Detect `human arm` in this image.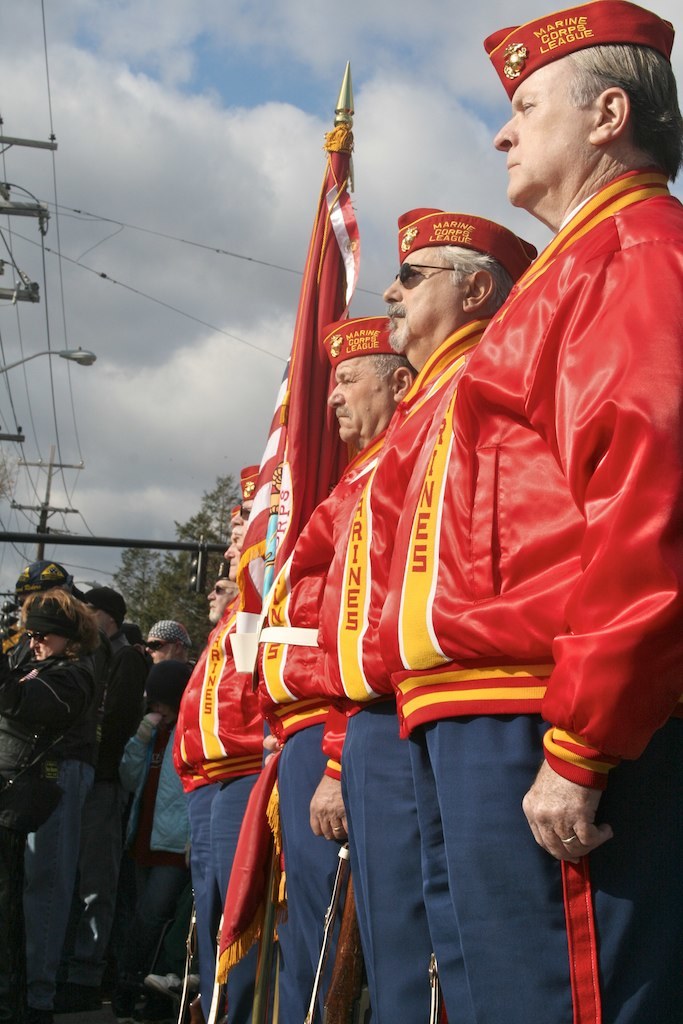
Detection: 304 696 367 845.
